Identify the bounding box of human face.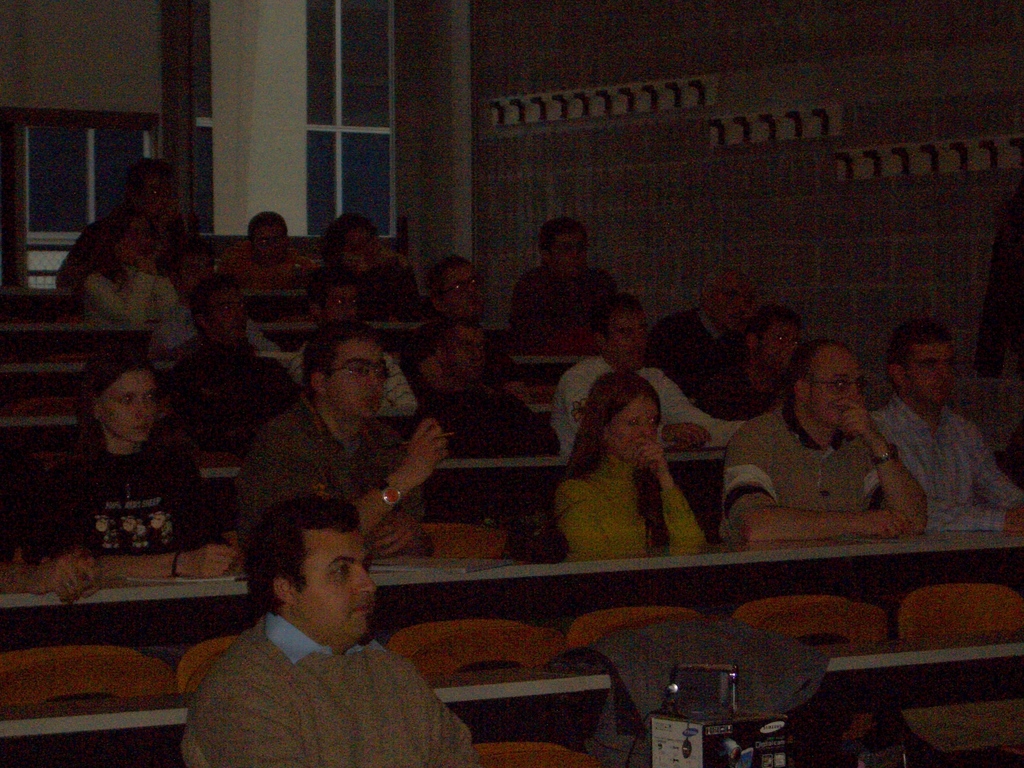
[250,221,288,268].
